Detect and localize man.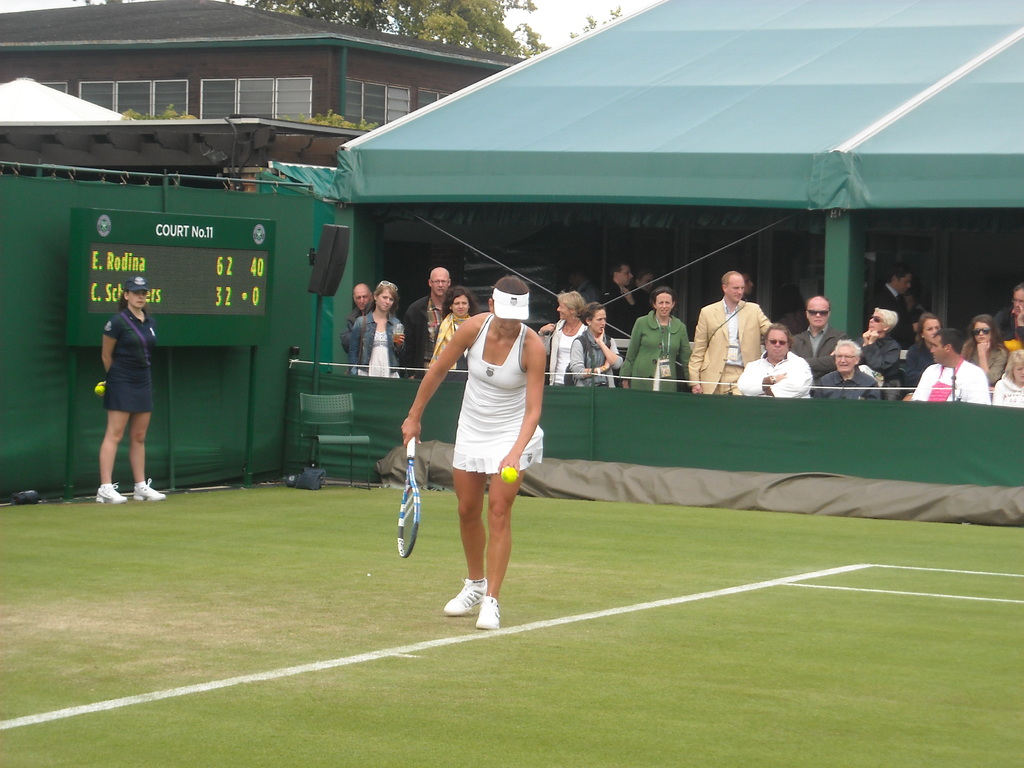
Localized at {"left": 344, "top": 278, "right": 369, "bottom": 371}.
